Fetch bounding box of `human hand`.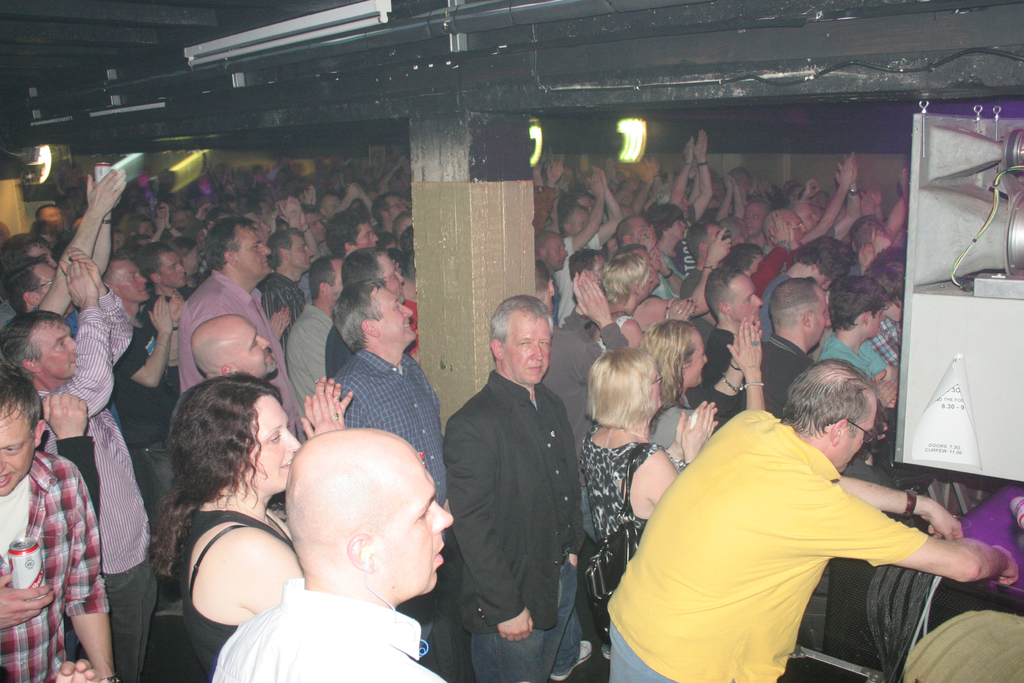
Bbox: bbox=(300, 181, 318, 205).
